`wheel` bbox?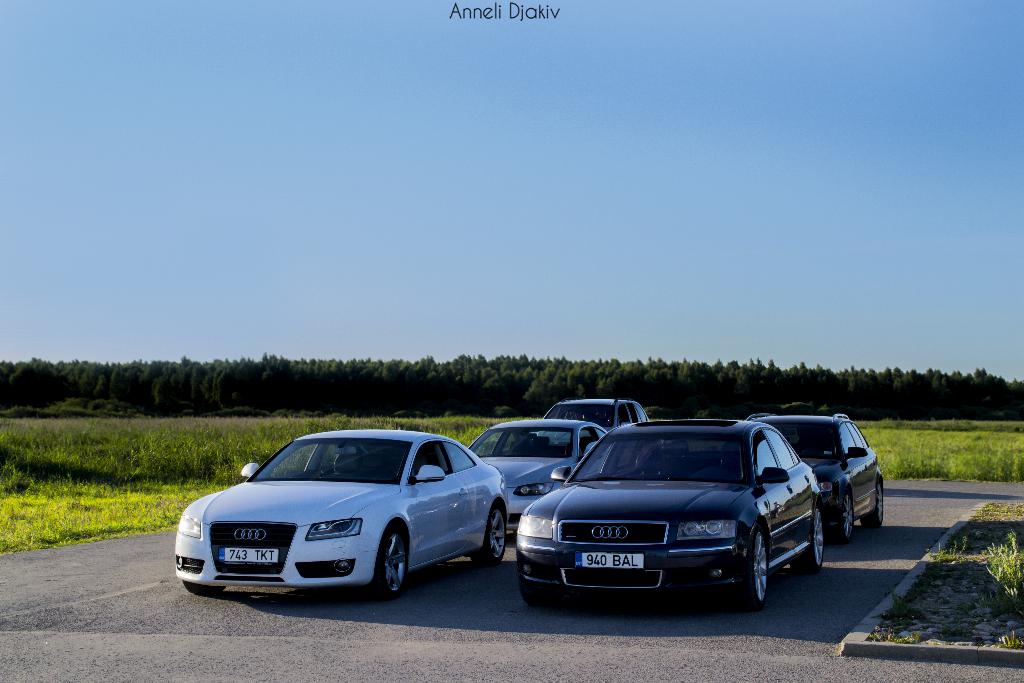
x1=834, y1=497, x2=855, y2=538
